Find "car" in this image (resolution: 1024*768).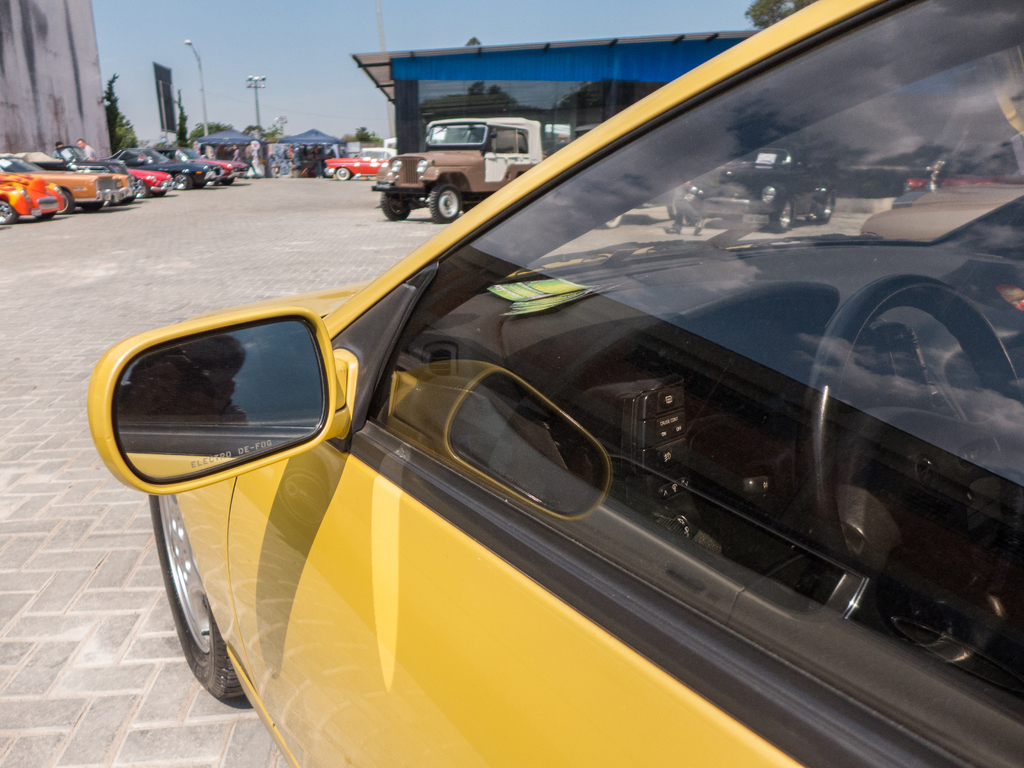
{"x1": 115, "y1": 140, "x2": 218, "y2": 193}.
